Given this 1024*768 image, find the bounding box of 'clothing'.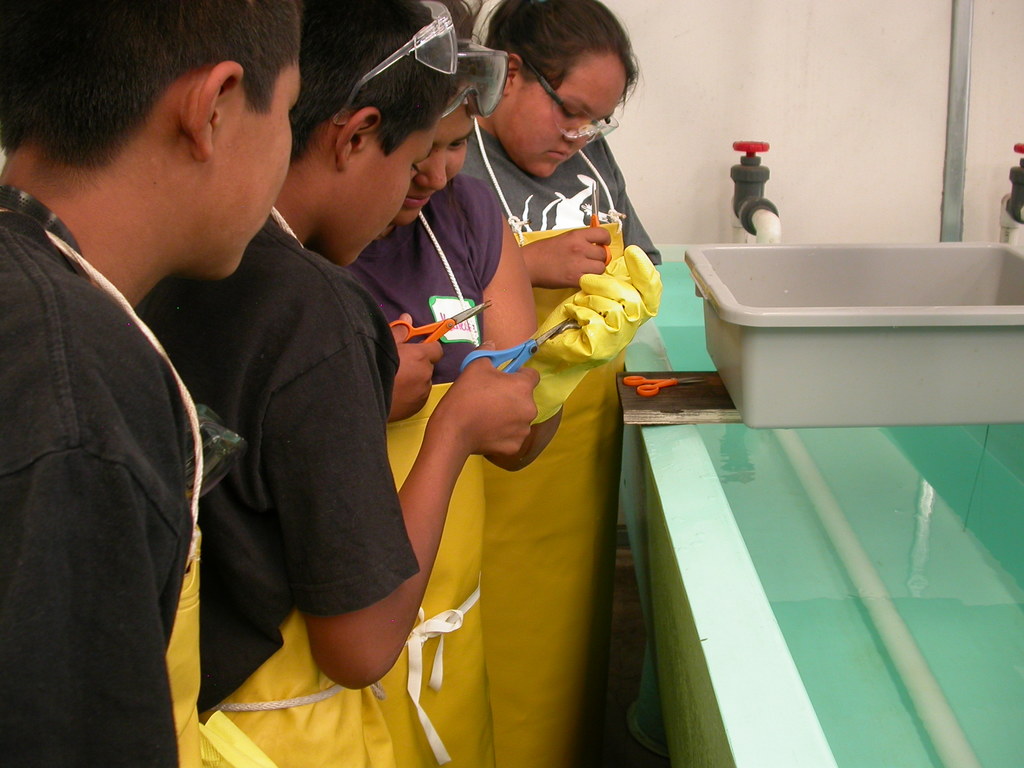
346,163,521,767.
